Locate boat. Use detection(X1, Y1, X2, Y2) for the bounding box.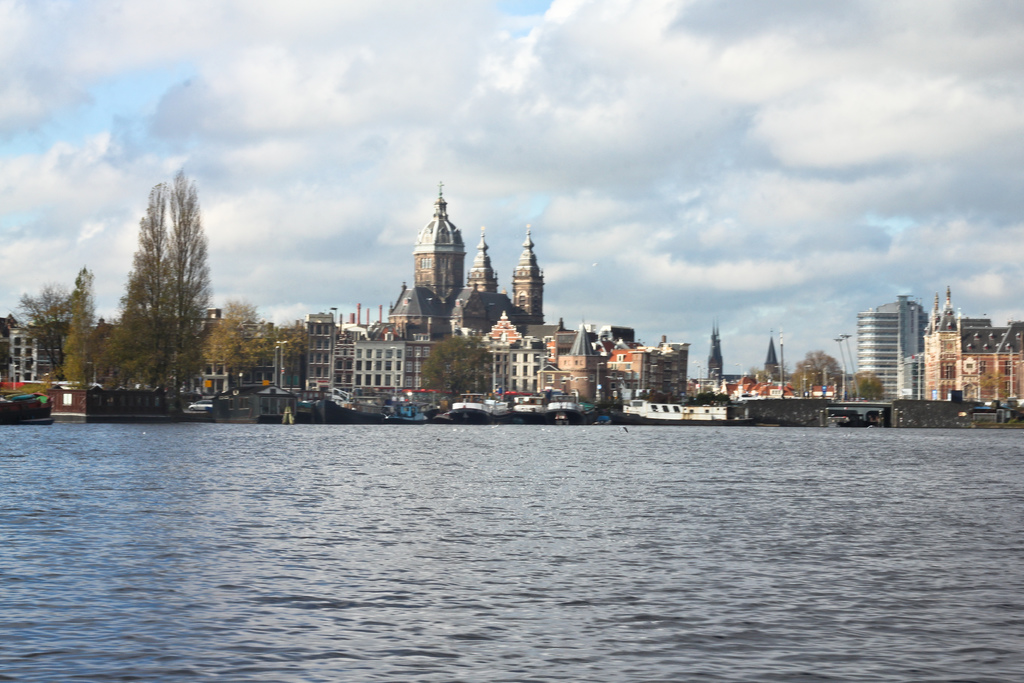
detection(544, 387, 593, 422).
